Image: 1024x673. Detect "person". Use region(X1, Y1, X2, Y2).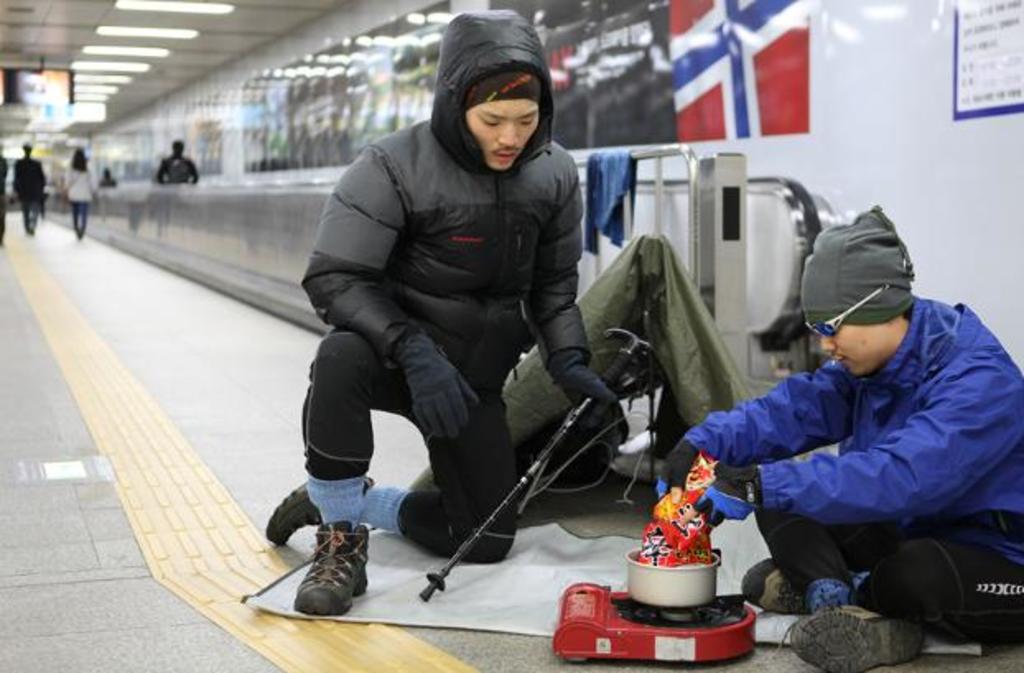
region(155, 138, 204, 188).
